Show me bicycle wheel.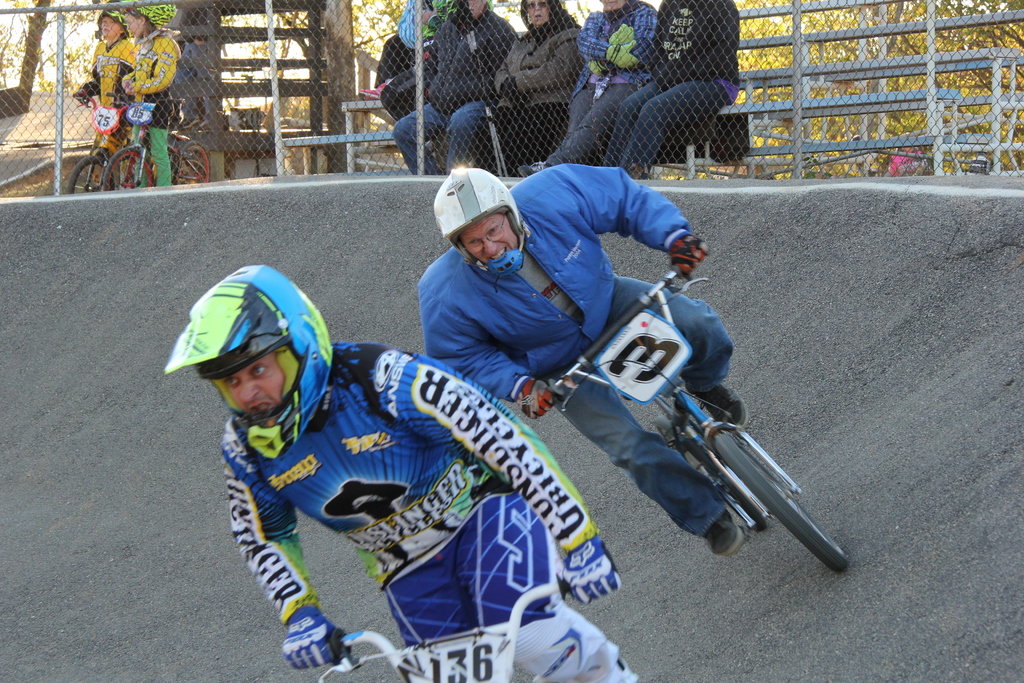
bicycle wheel is here: x1=171 y1=136 x2=209 y2=185.
